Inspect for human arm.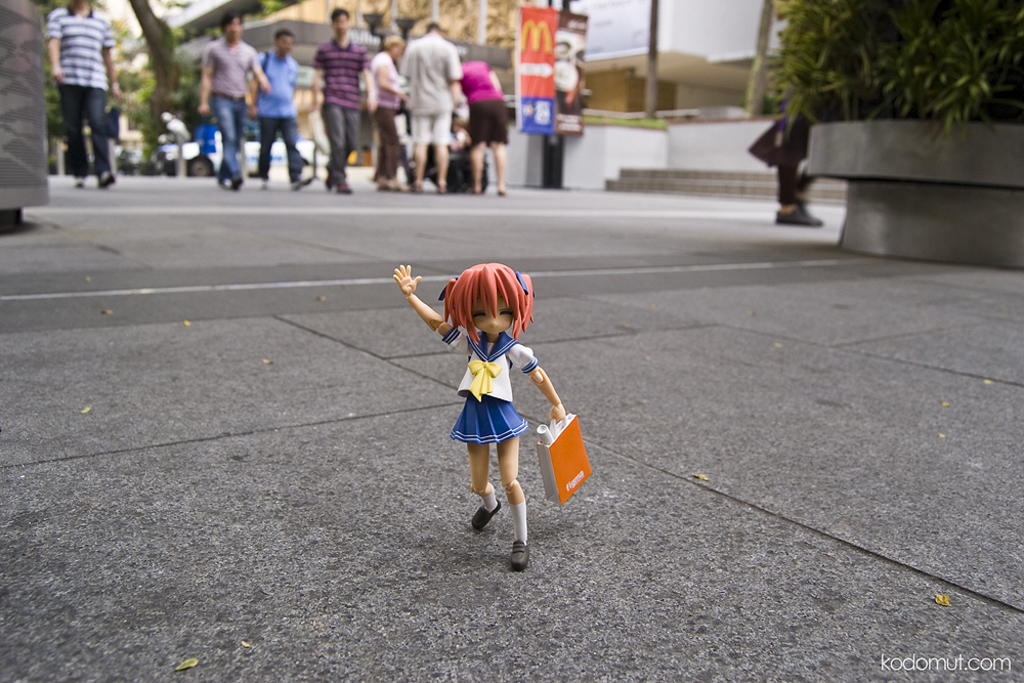
Inspection: (197,40,224,114).
